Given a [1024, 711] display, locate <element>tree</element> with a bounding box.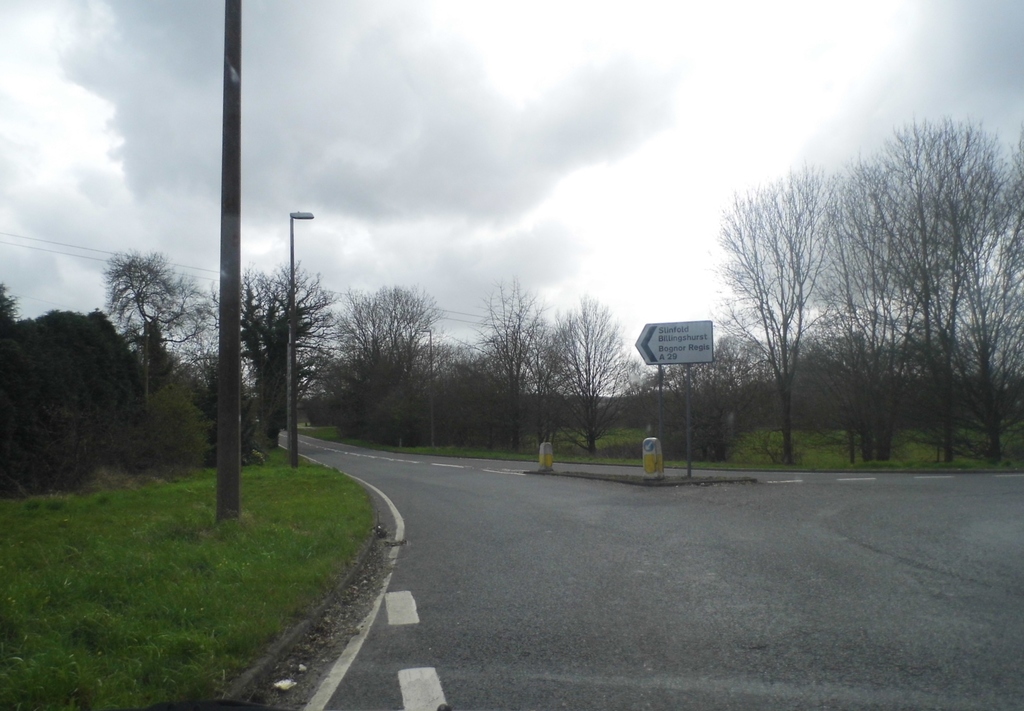
Located: pyautogui.locateOnScreen(711, 121, 1023, 467).
